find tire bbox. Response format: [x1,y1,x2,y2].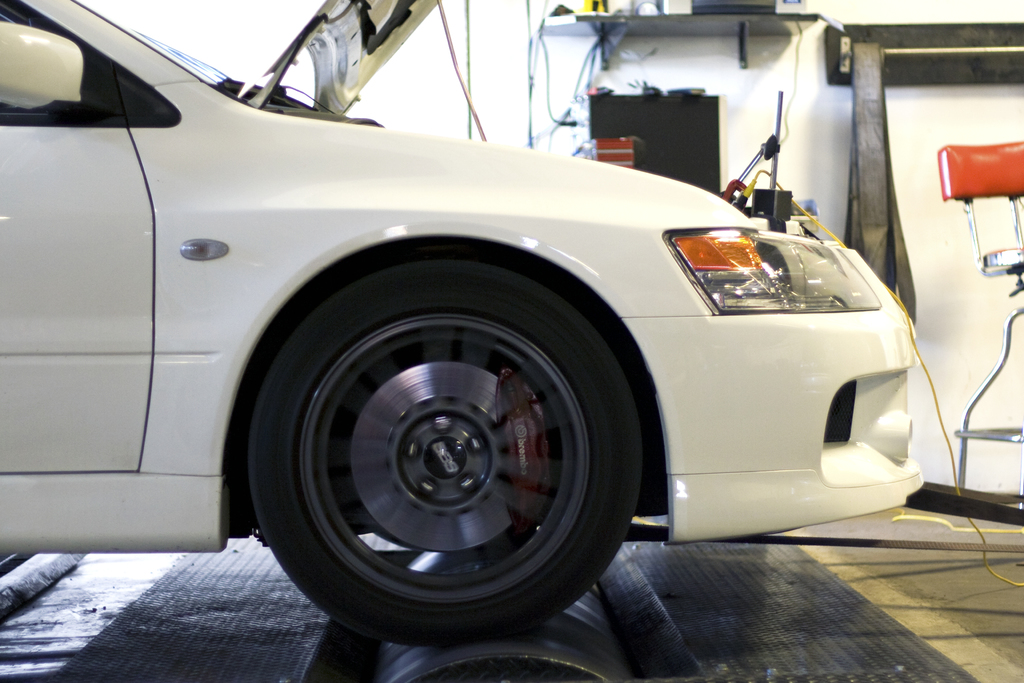
[235,270,668,634].
